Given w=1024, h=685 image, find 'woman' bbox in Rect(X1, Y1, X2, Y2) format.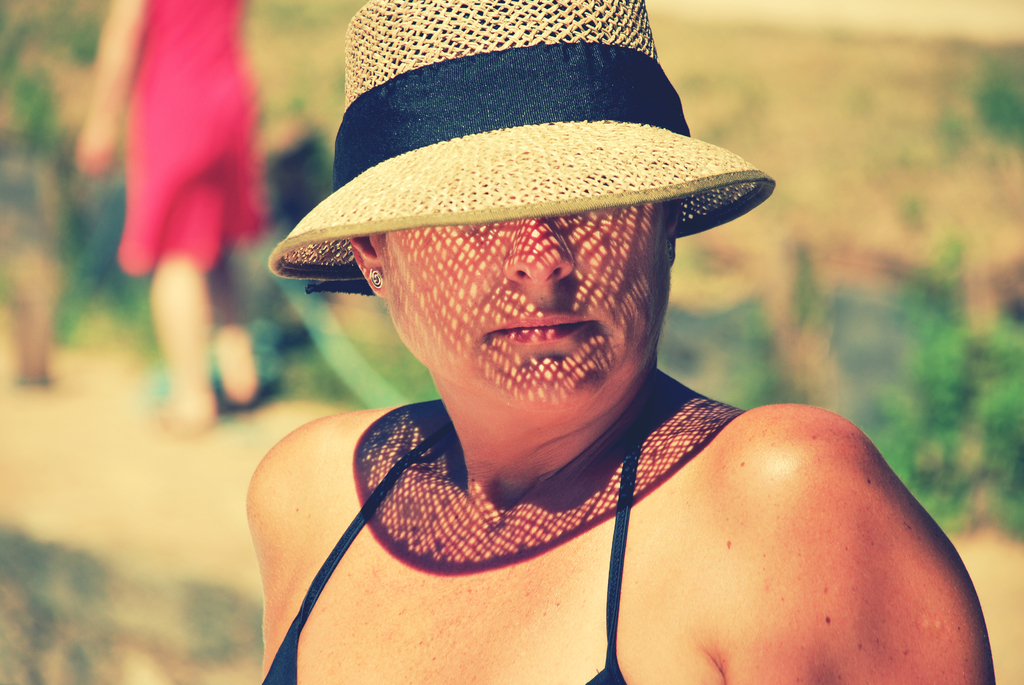
Rect(244, 0, 998, 684).
